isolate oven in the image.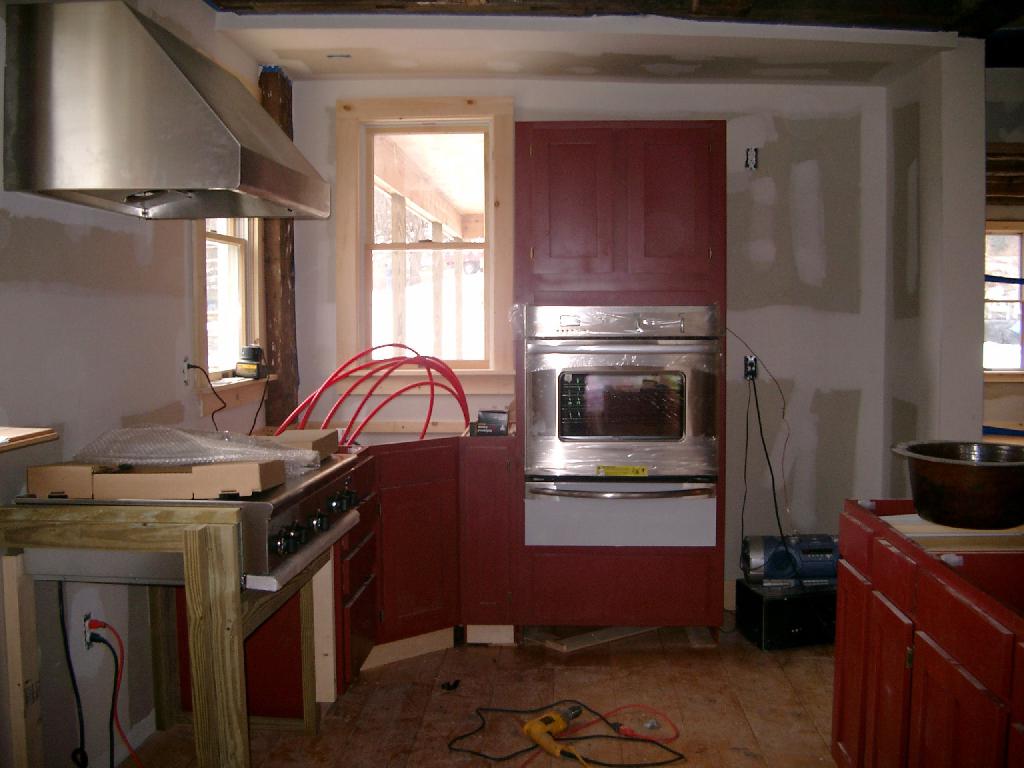
Isolated region: (523,308,728,625).
